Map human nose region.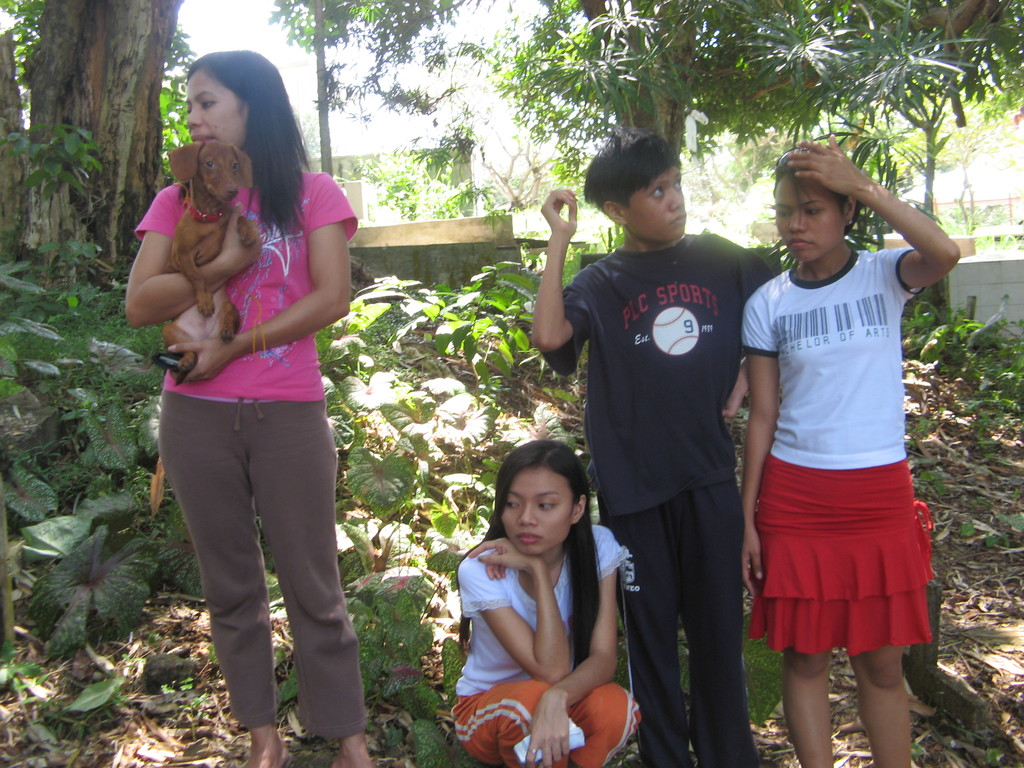
Mapped to locate(787, 209, 809, 234).
